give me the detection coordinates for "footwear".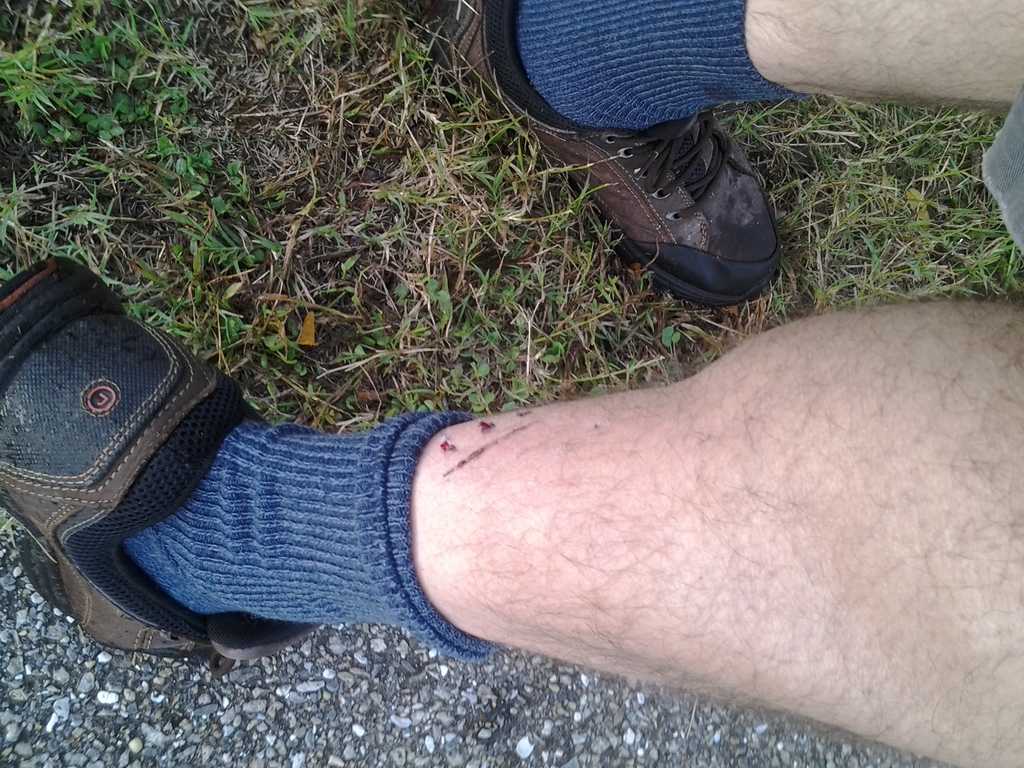
region(35, 305, 426, 666).
